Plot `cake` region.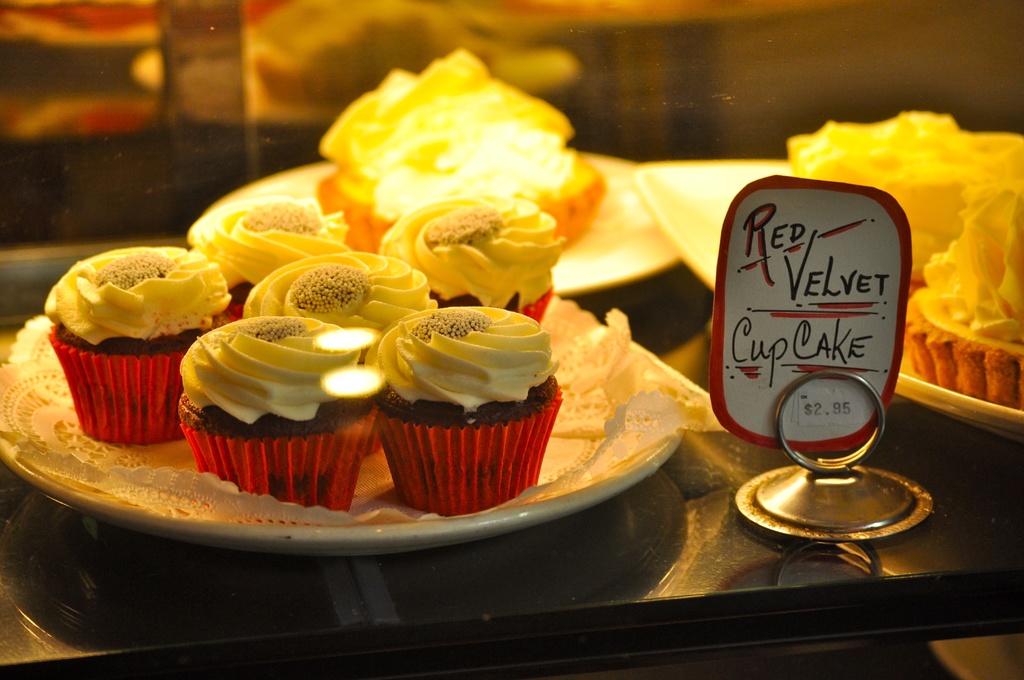
Plotted at [901, 175, 1023, 408].
